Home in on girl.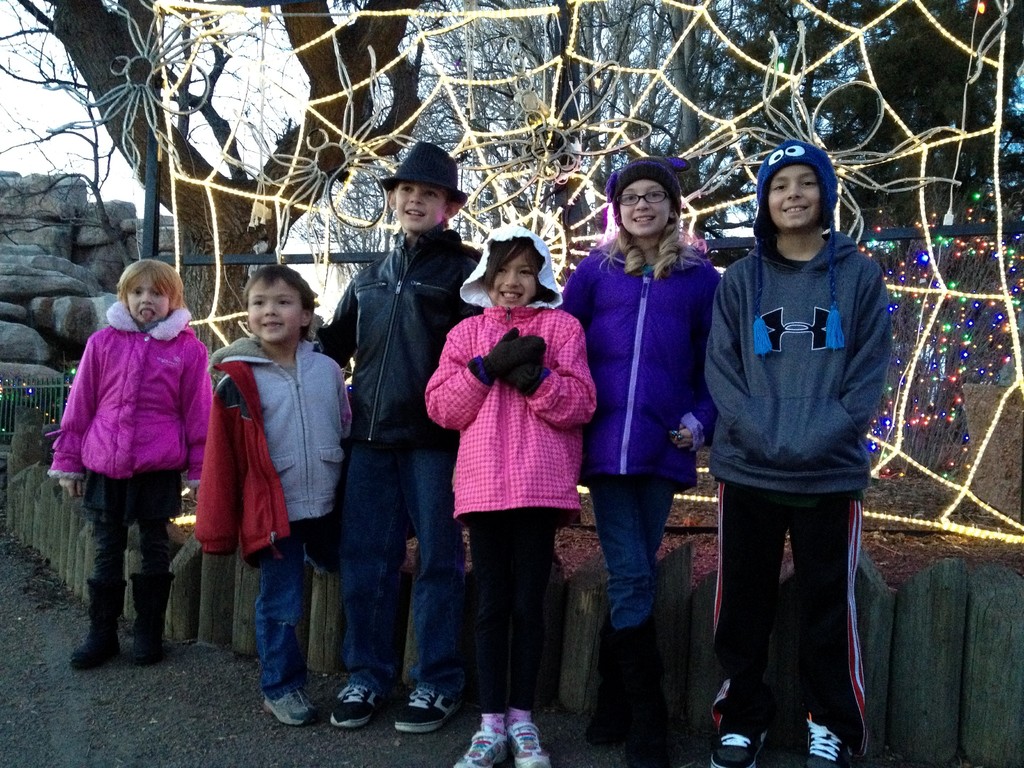
Homed in at 412, 221, 603, 767.
